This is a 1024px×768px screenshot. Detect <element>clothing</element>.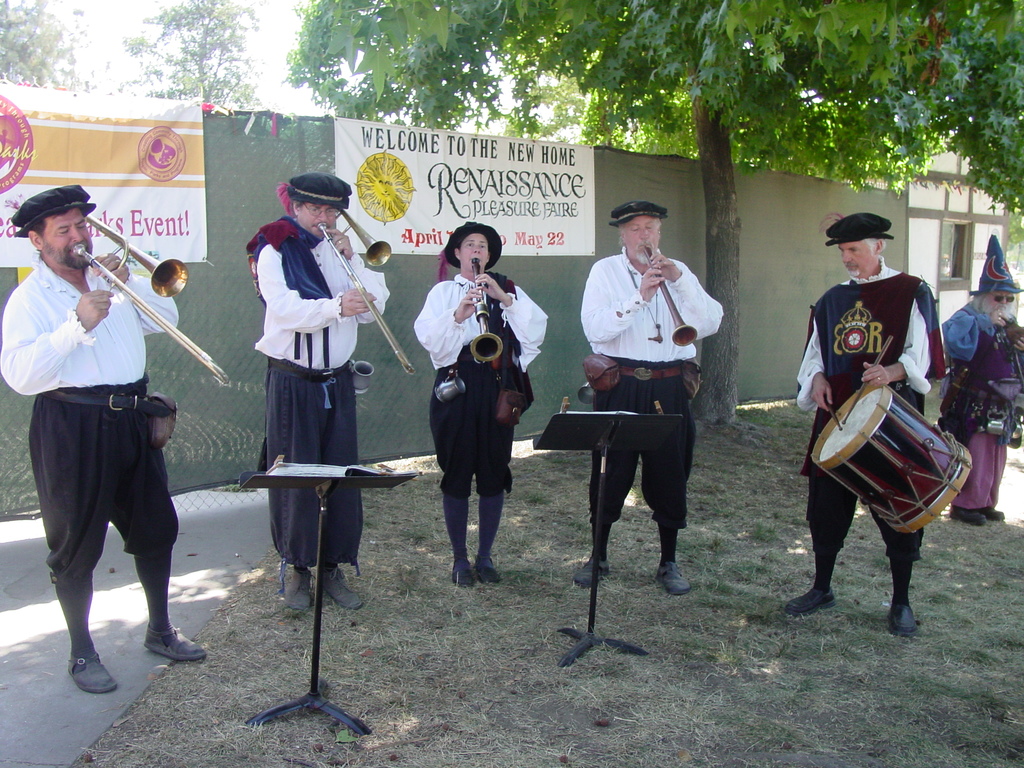
0, 254, 188, 612.
